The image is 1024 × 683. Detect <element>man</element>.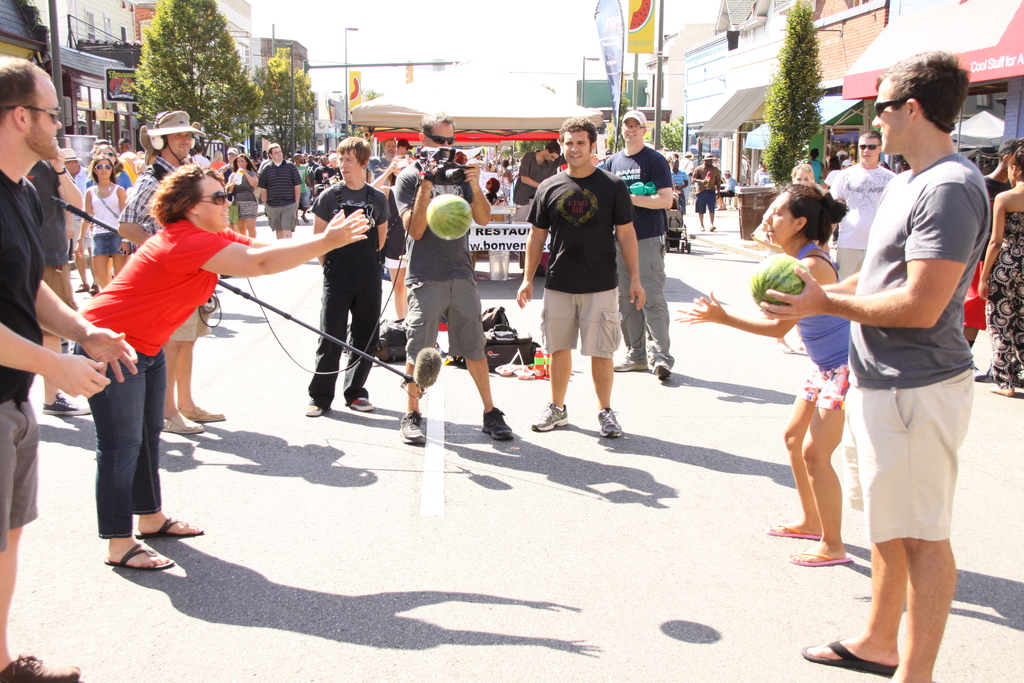
Detection: BBox(525, 125, 653, 445).
